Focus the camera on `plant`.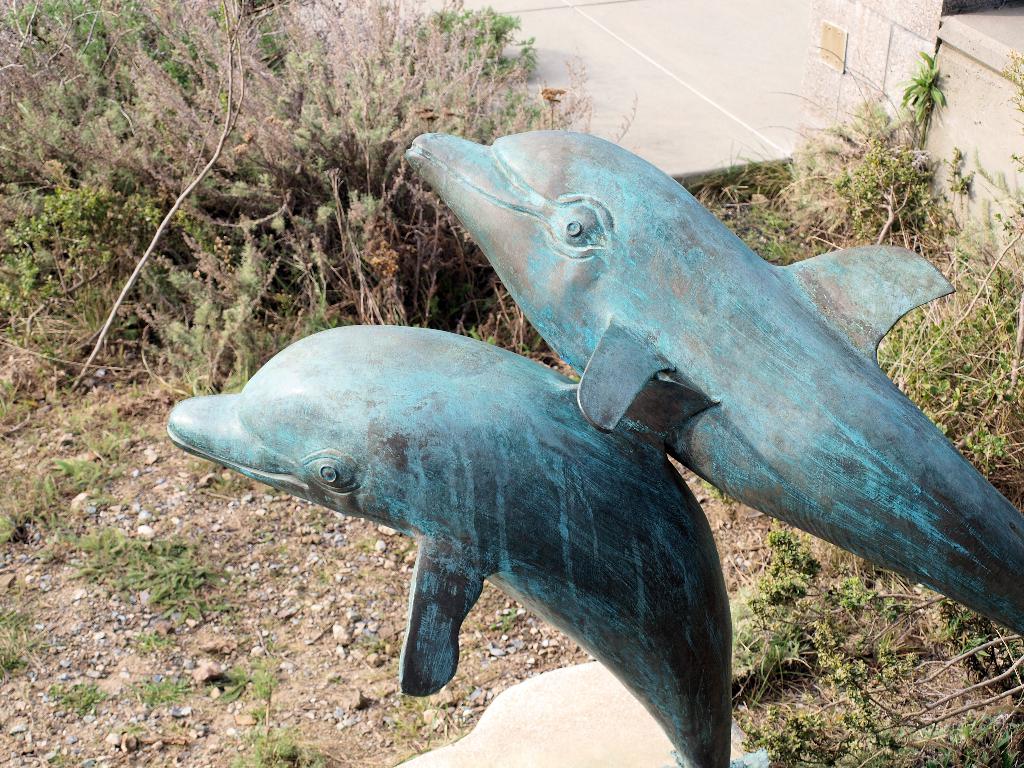
Focus region: {"left": 0, "top": 363, "right": 65, "bottom": 437}.
